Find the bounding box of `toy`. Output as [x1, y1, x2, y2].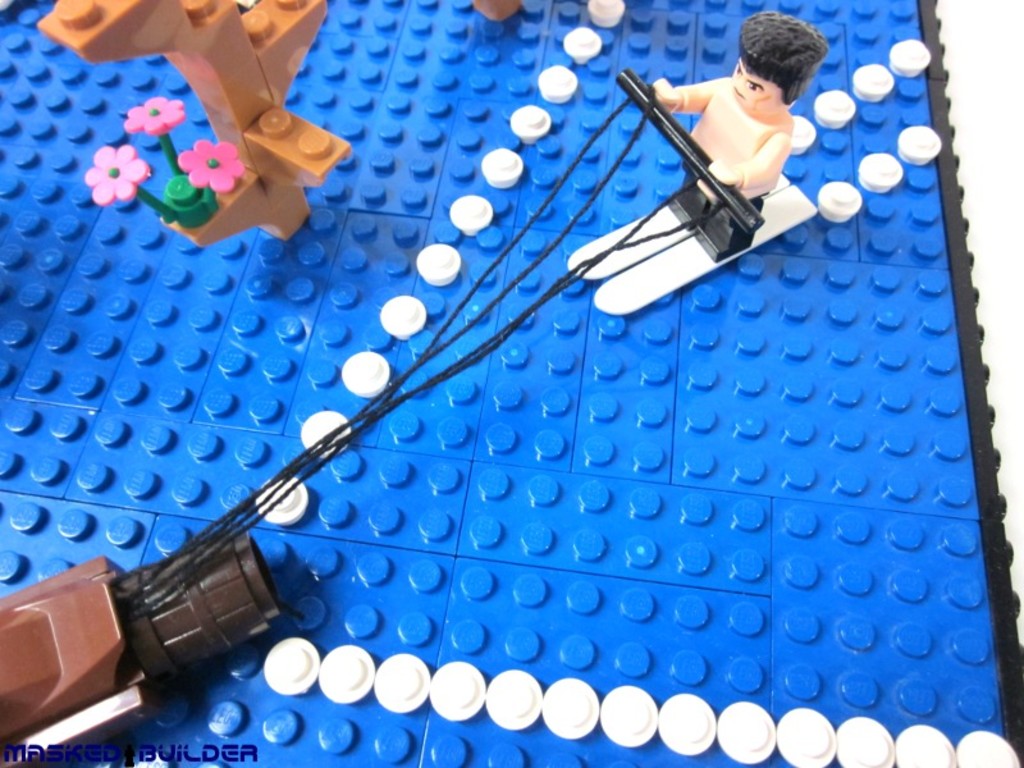
[0, 0, 1023, 767].
